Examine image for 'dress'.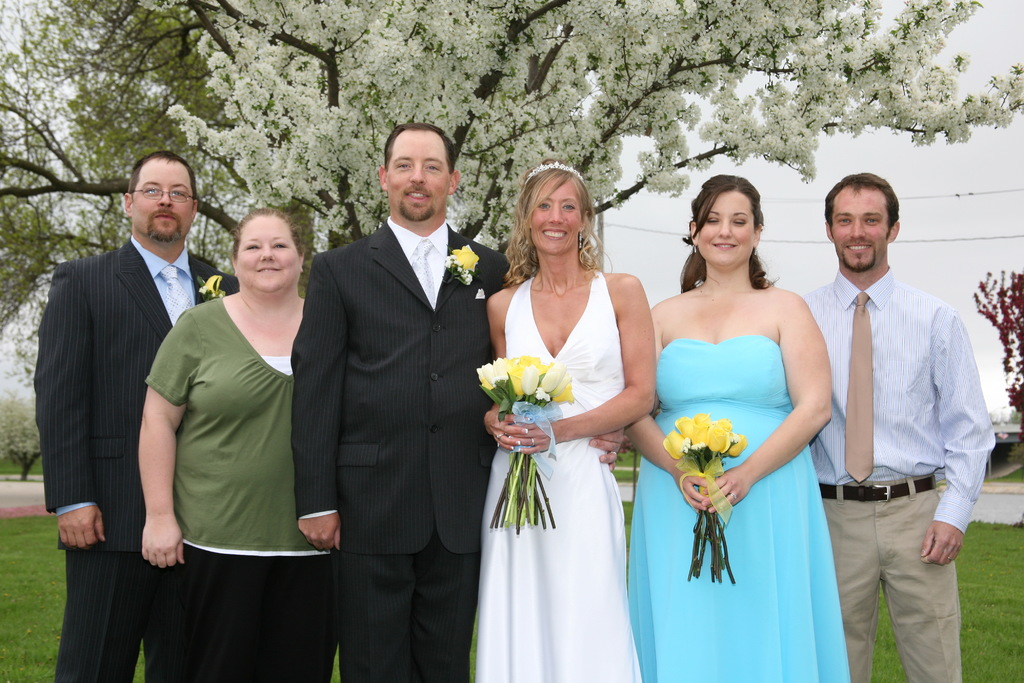
Examination result: (left=620, top=340, right=851, bottom=682).
